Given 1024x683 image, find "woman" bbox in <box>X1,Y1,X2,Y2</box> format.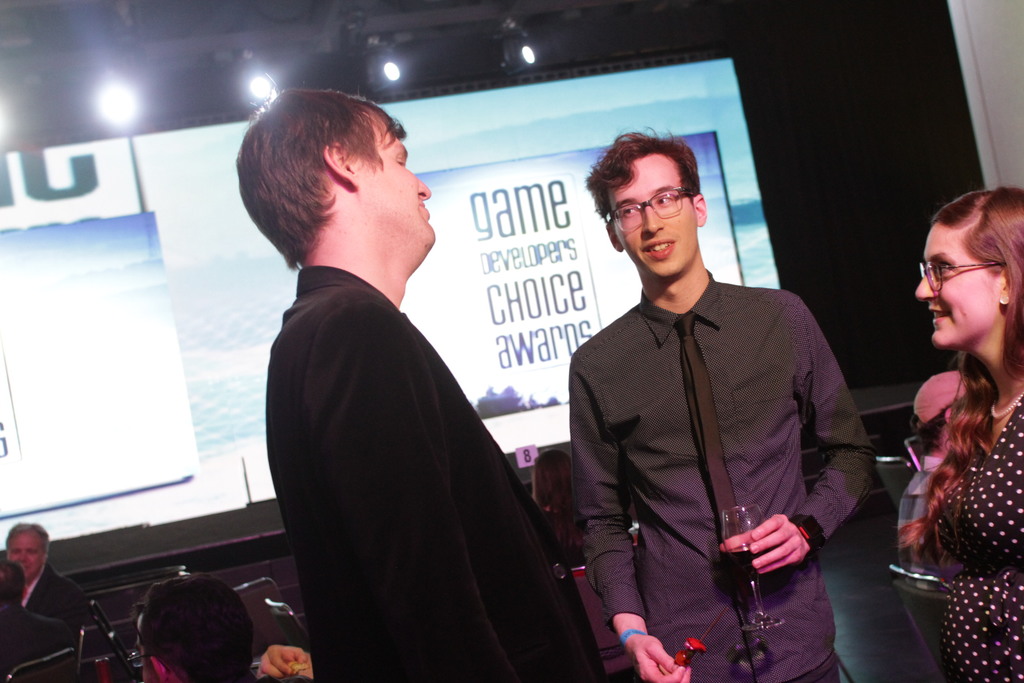
<box>889,185,1022,682</box>.
